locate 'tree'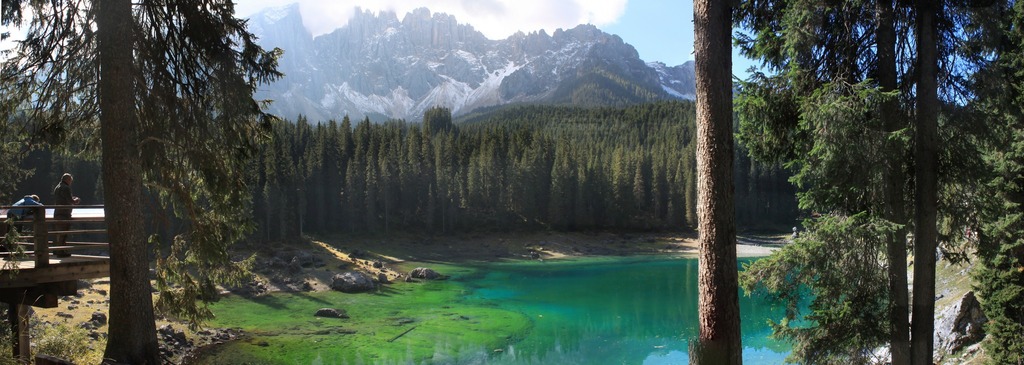
39, 0, 286, 339
